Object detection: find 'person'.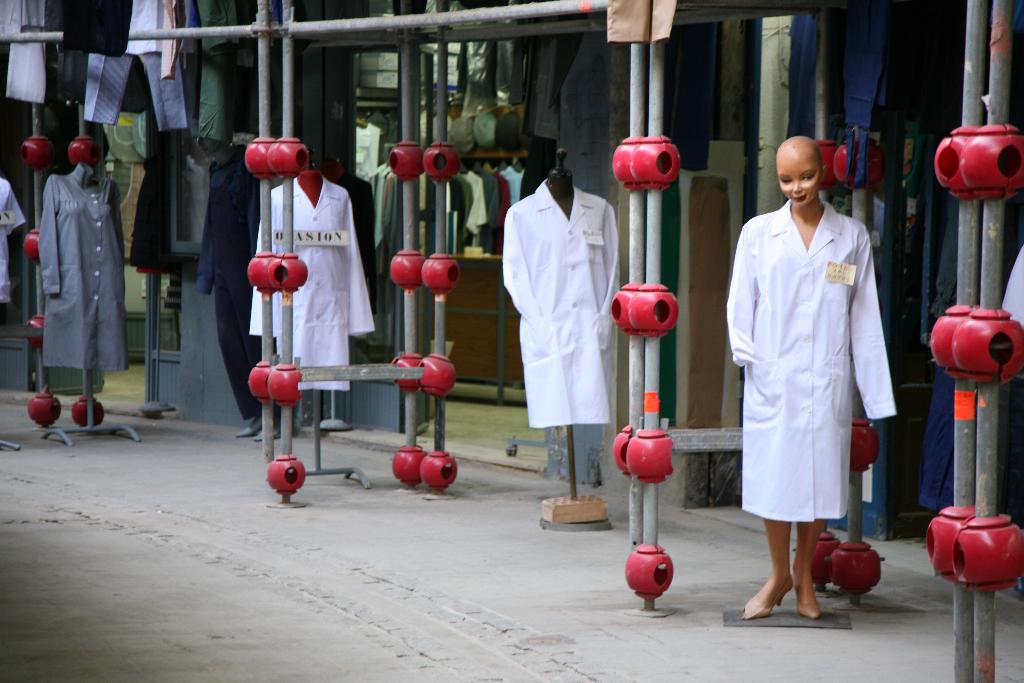
[714,127,902,654].
